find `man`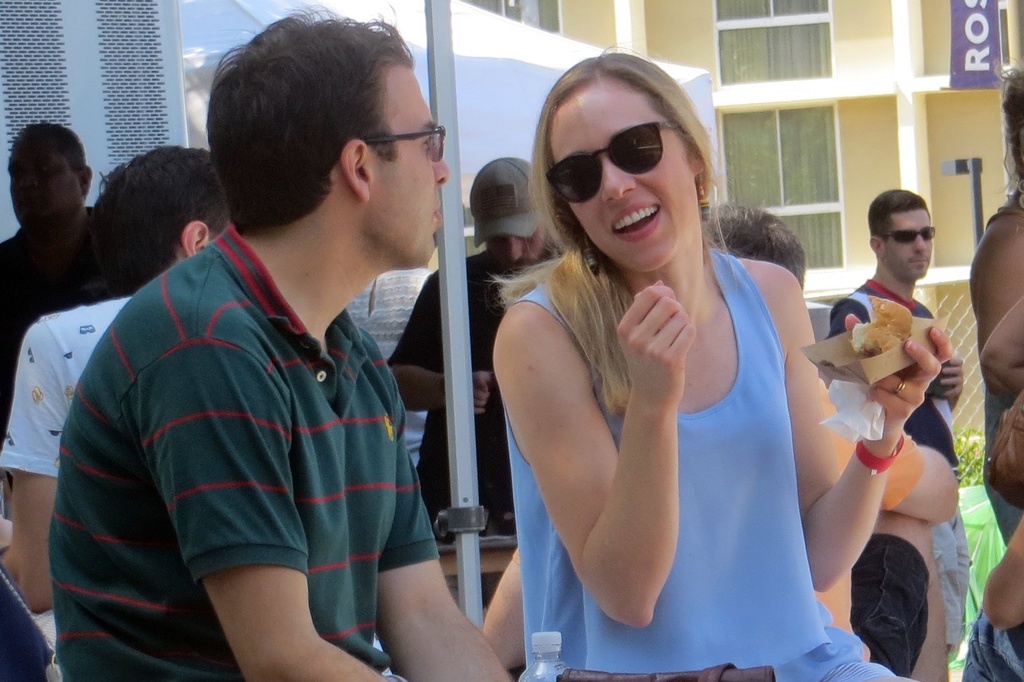
(left=0, top=124, right=101, bottom=439)
